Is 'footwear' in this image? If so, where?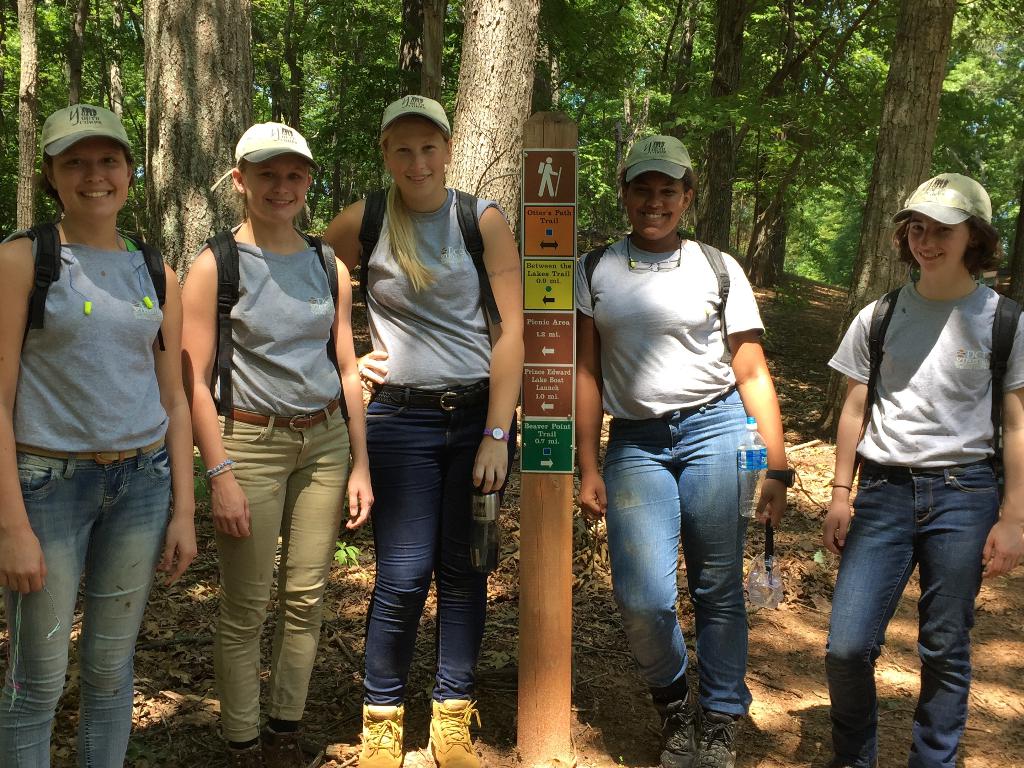
Yes, at select_region(351, 707, 404, 767).
